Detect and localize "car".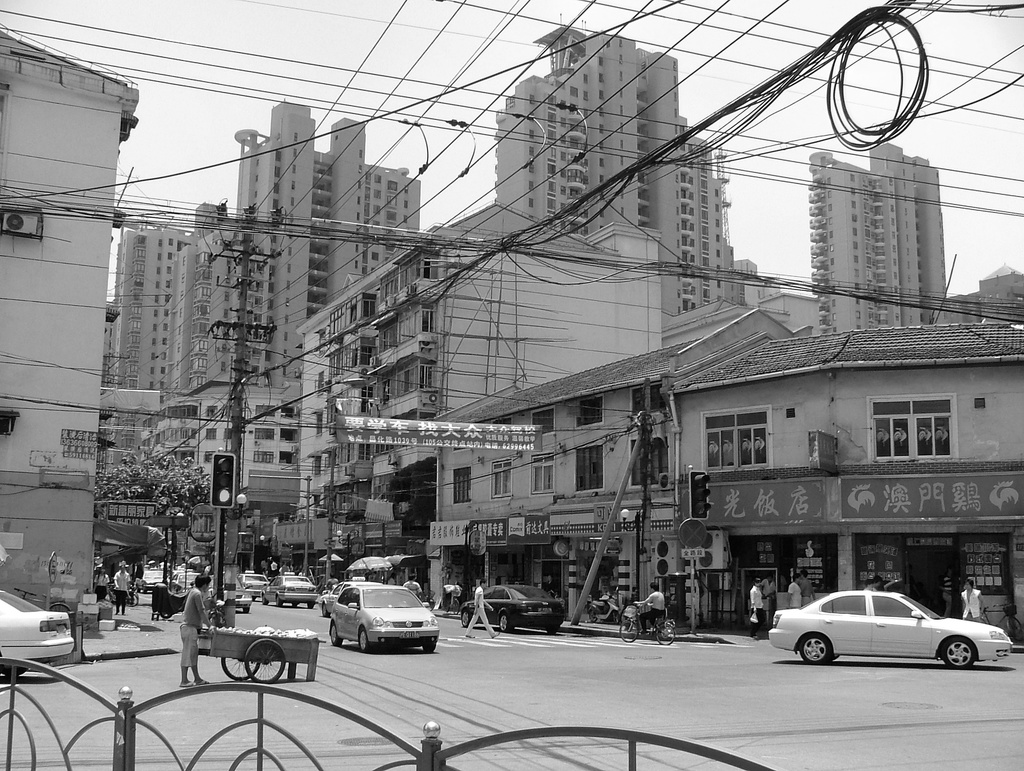
Localized at [0,592,77,677].
